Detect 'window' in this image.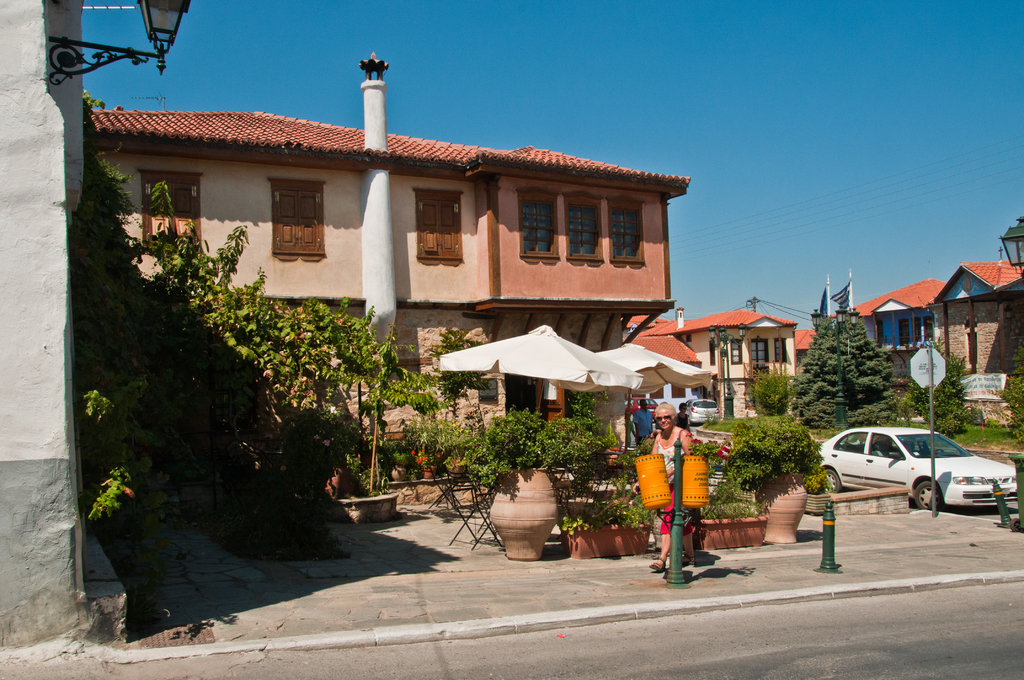
Detection: (left=751, top=338, right=776, bottom=376).
